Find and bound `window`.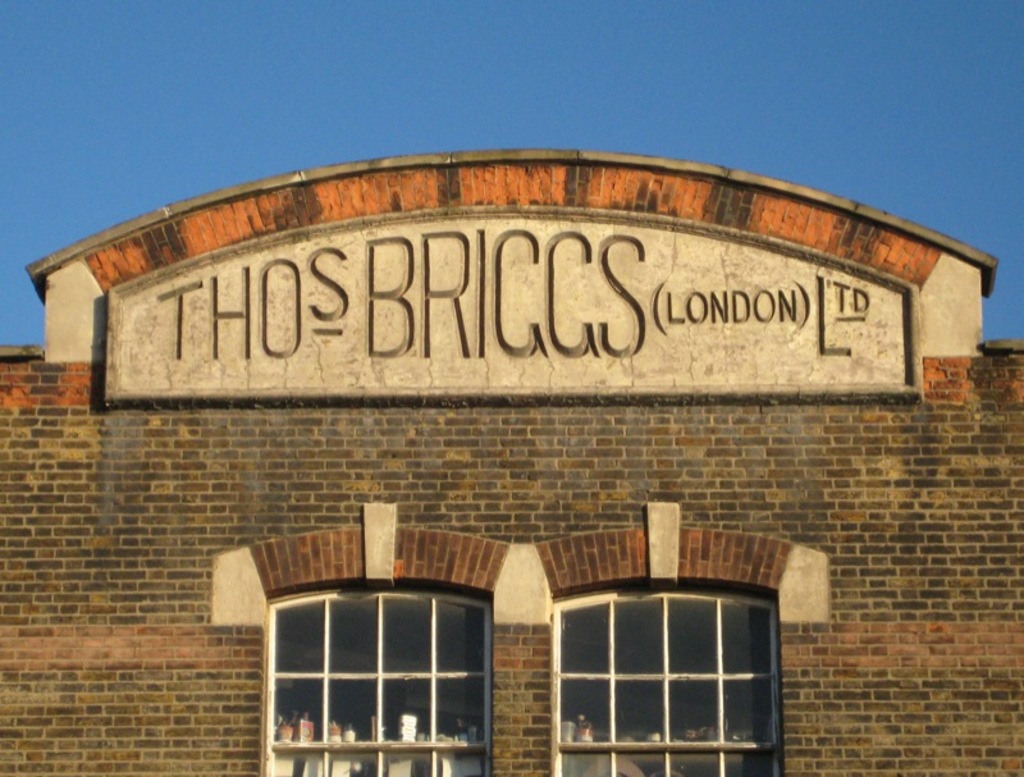
Bound: (545, 598, 783, 776).
